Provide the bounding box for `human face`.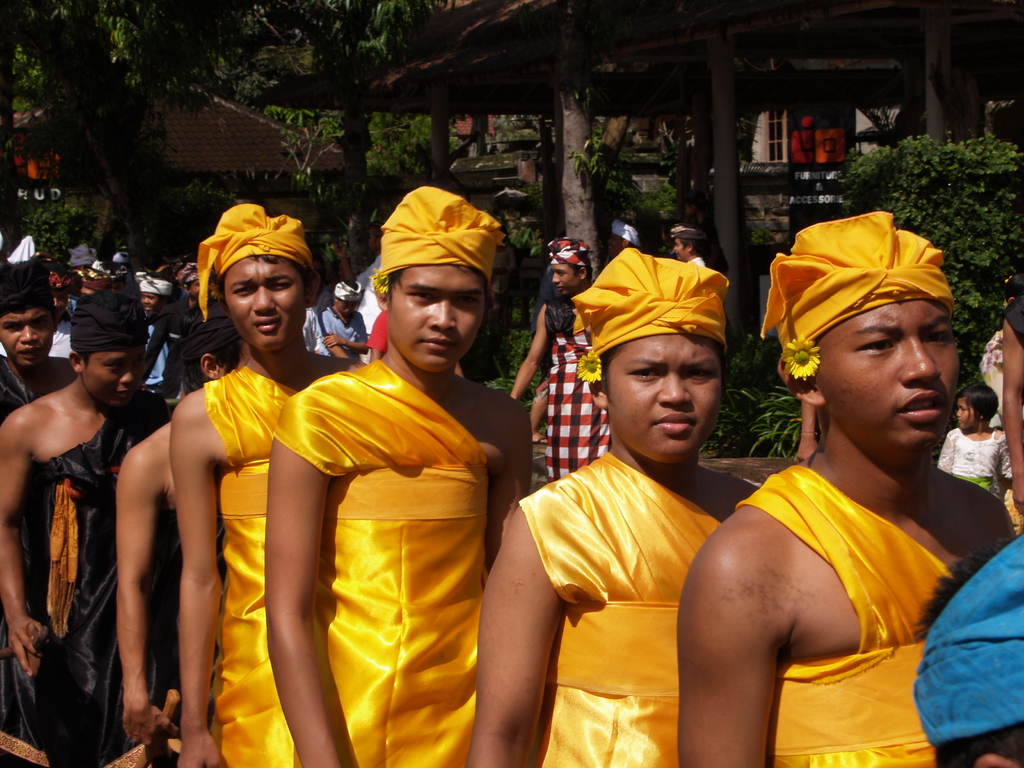
BBox(815, 301, 962, 465).
